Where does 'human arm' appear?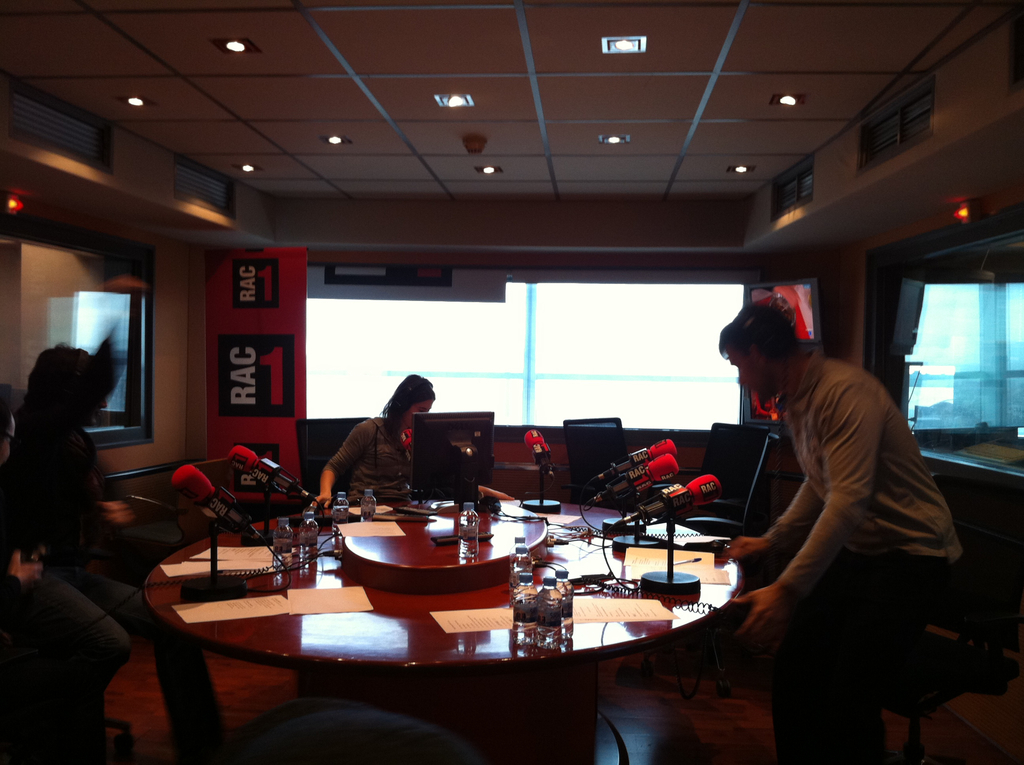
Appears at [312,423,368,509].
